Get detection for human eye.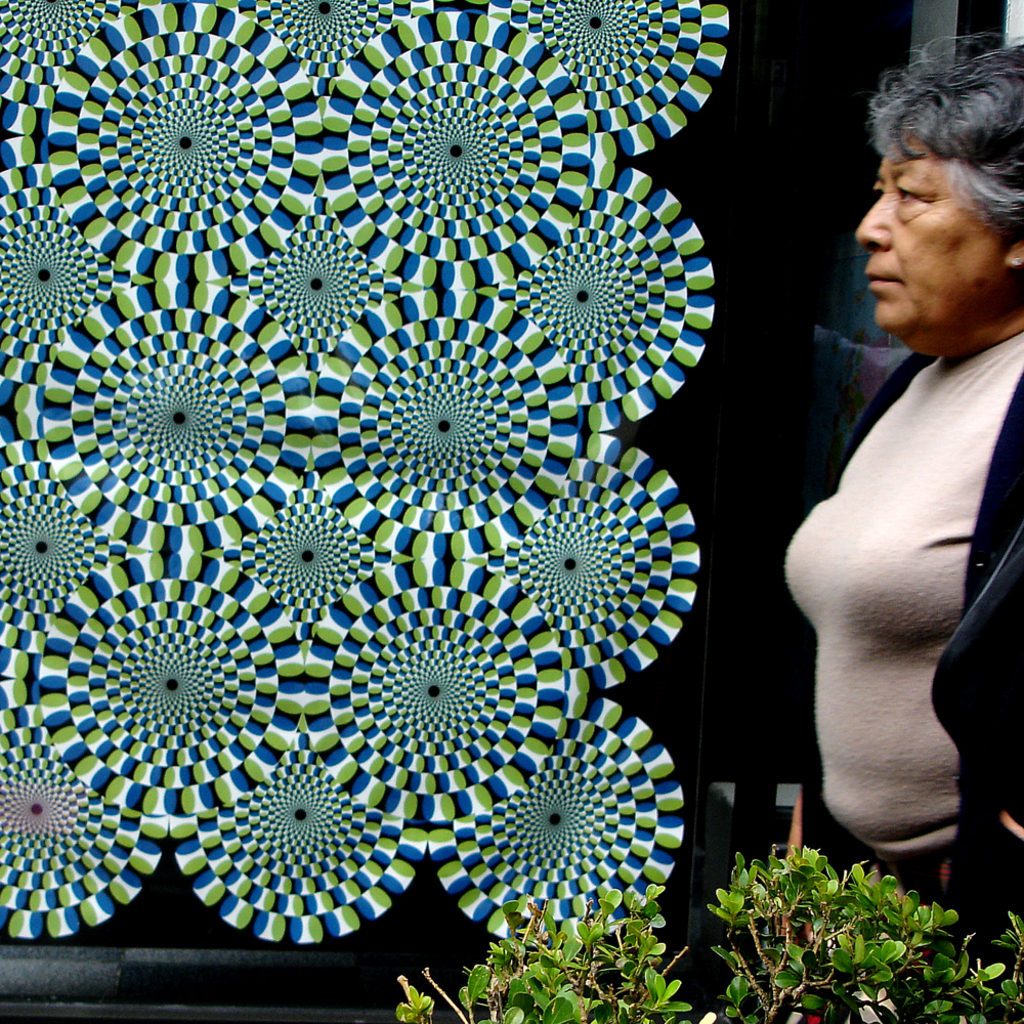
Detection: l=884, t=172, r=937, b=215.
